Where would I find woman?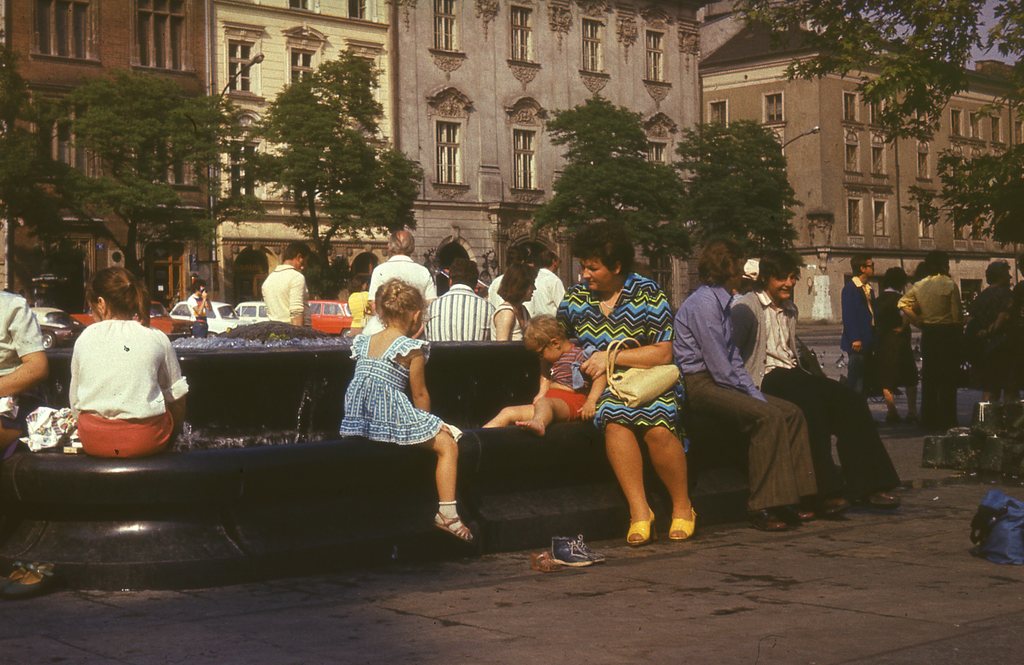
At {"left": 847, "top": 266, "right": 913, "bottom": 424}.
